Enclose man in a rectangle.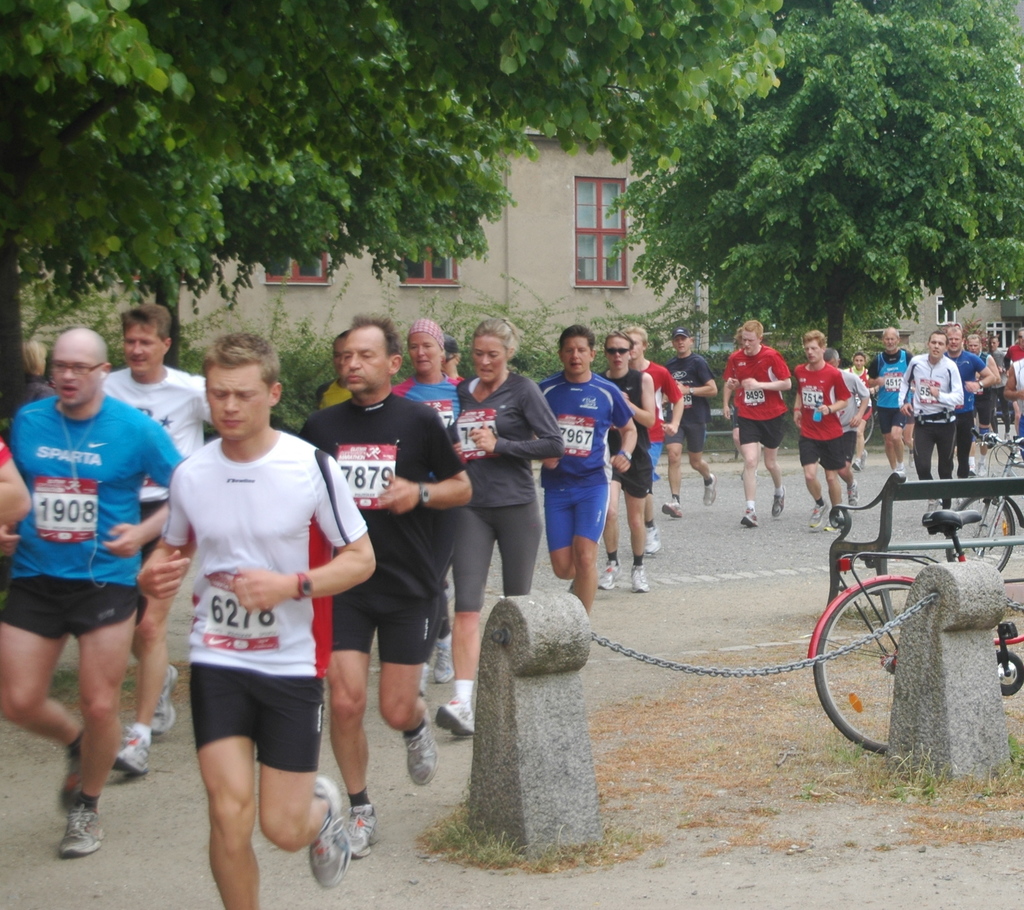
l=970, t=334, r=1000, b=474.
